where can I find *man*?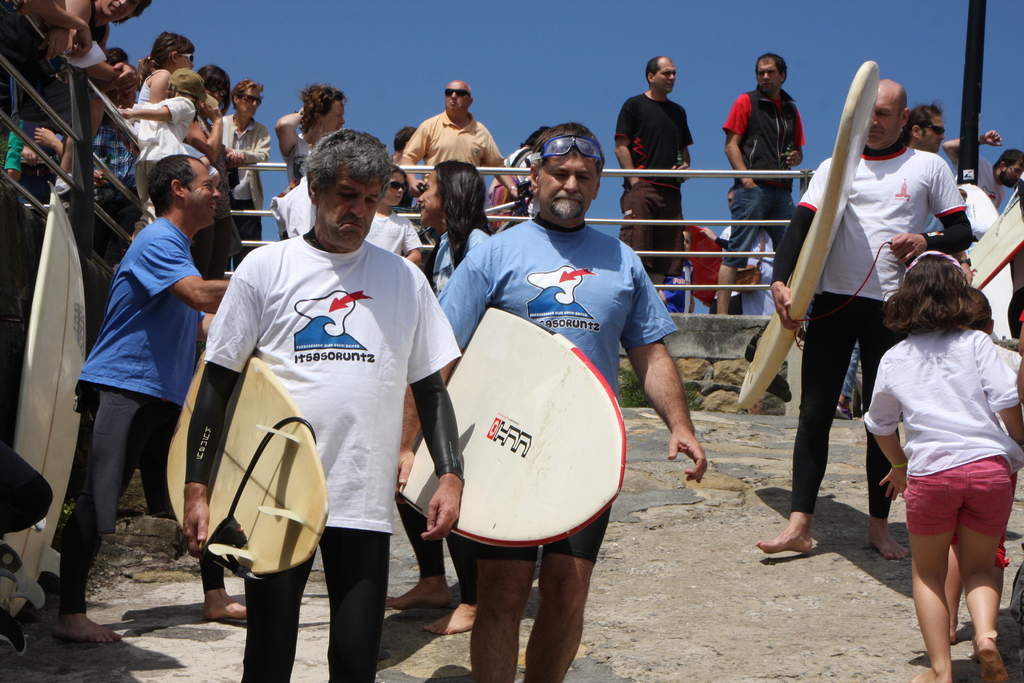
You can find it at (left=615, top=55, right=698, bottom=294).
